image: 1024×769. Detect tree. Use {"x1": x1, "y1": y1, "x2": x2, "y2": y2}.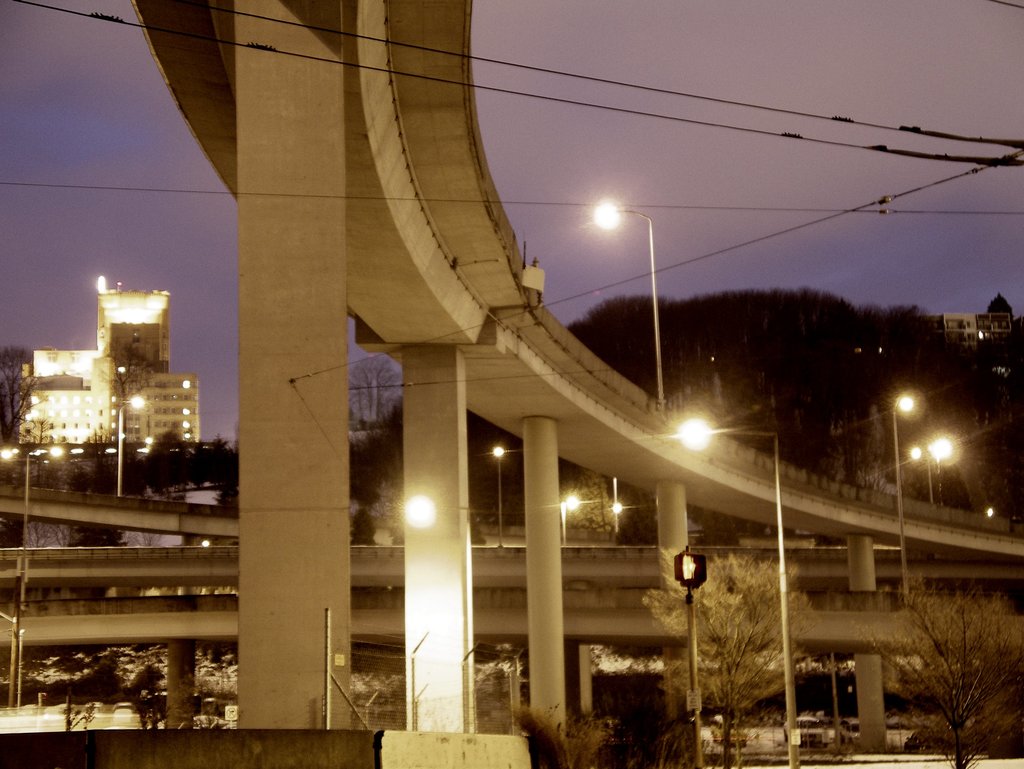
{"x1": 653, "y1": 536, "x2": 824, "y2": 766}.
